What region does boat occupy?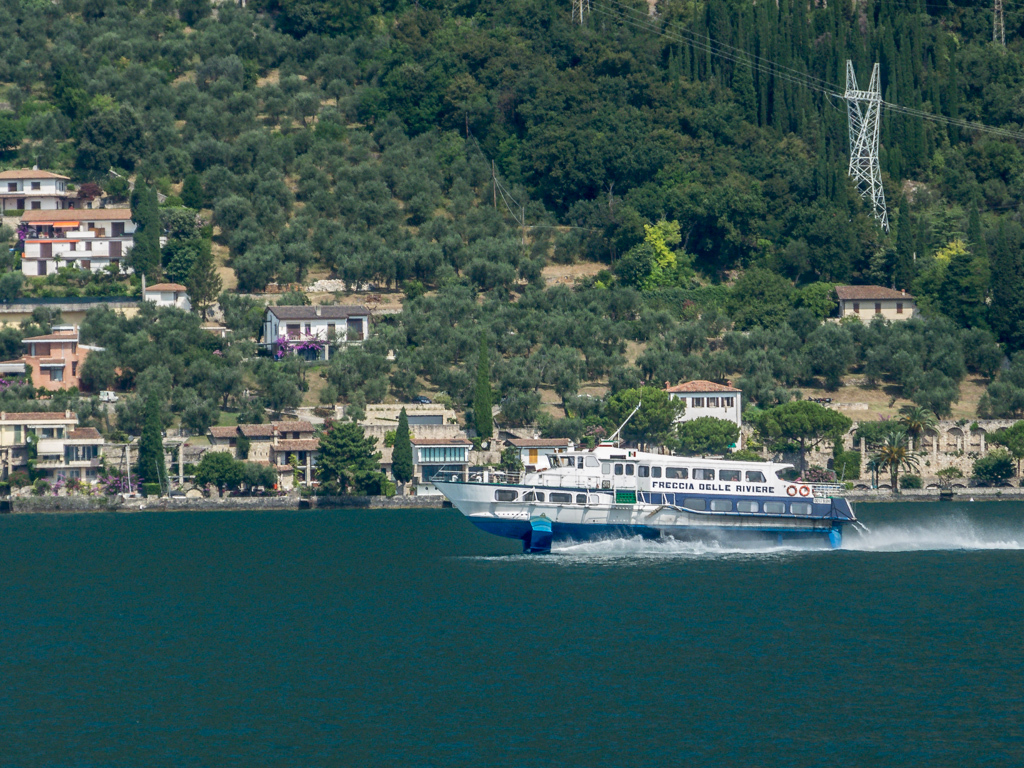
[440,423,899,548].
